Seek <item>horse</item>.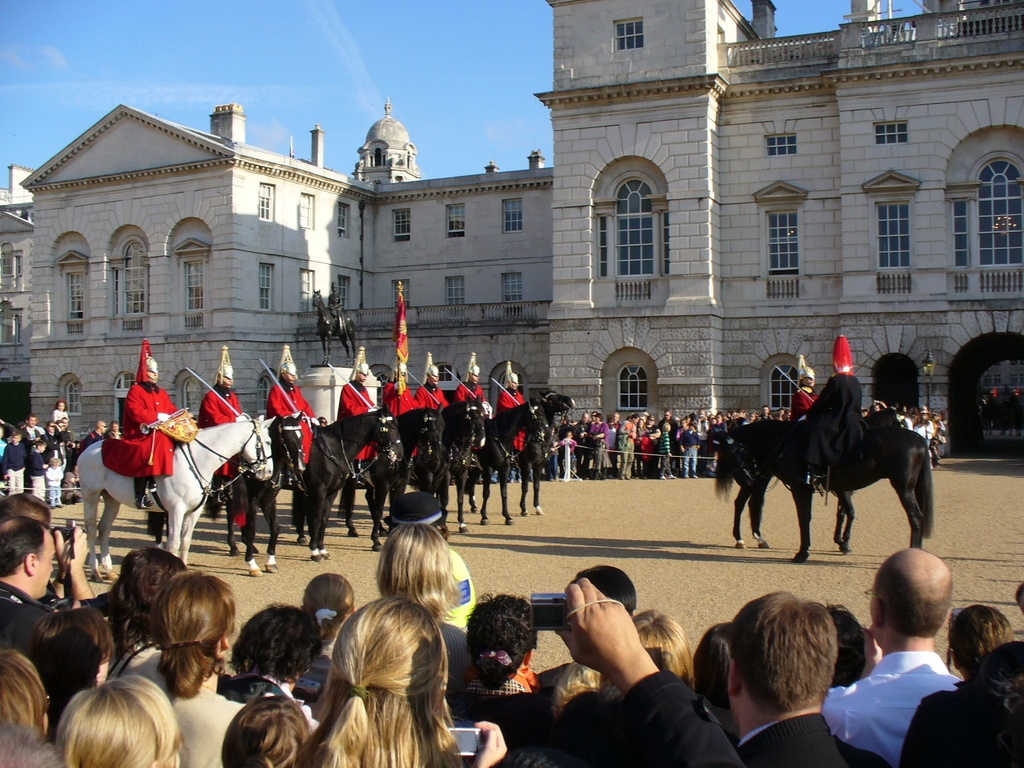
left=718, top=419, right=937, bottom=567.
